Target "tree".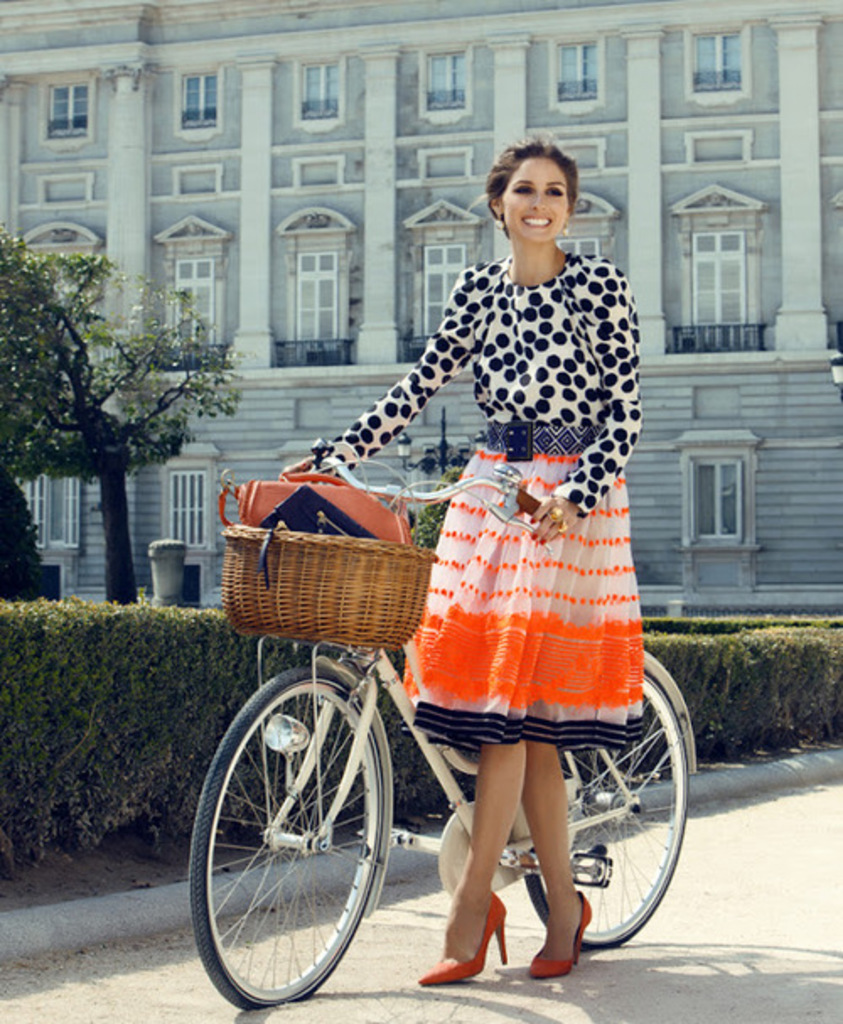
Target region: select_region(7, 194, 248, 604).
